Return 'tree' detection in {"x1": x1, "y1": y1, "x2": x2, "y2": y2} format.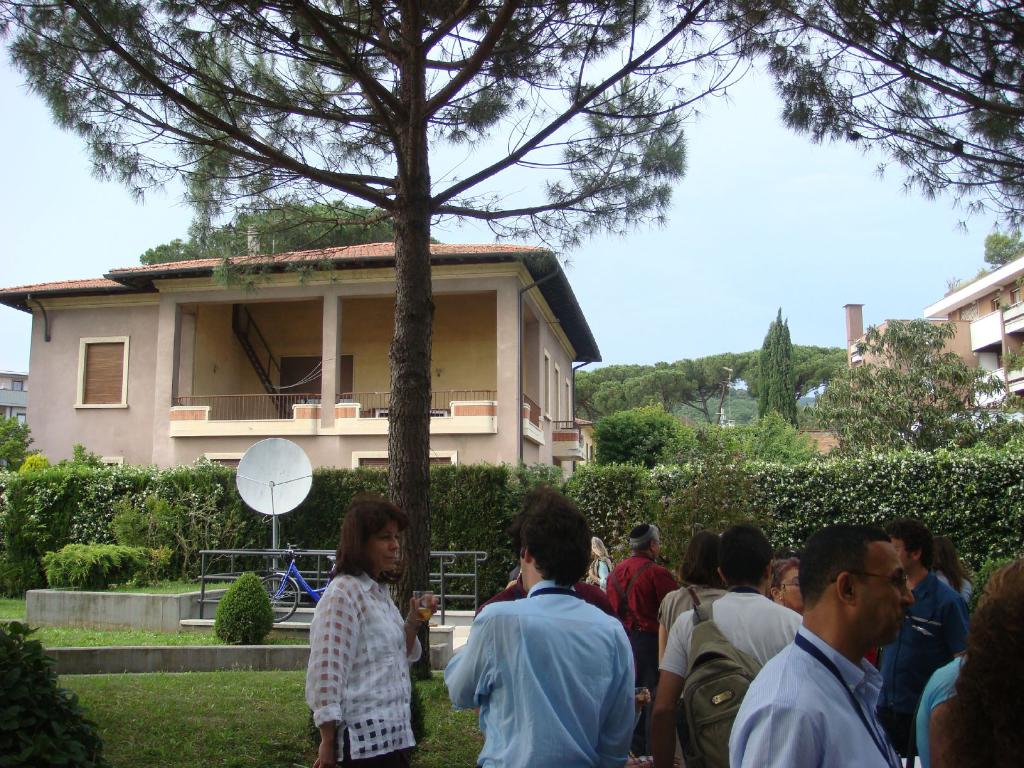
{"x1": 798, "y1": 346, "x2": 847, "y2": 394}.
